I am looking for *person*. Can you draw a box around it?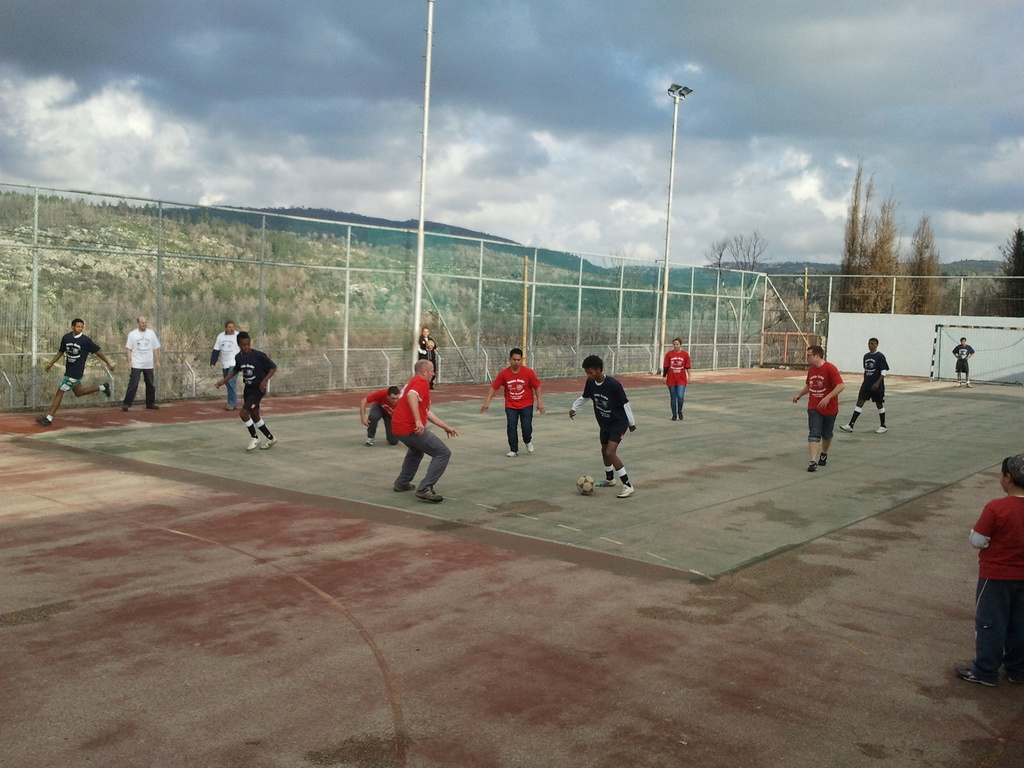
Sure, the bounding box is locate(205, 321, 239, 403).
